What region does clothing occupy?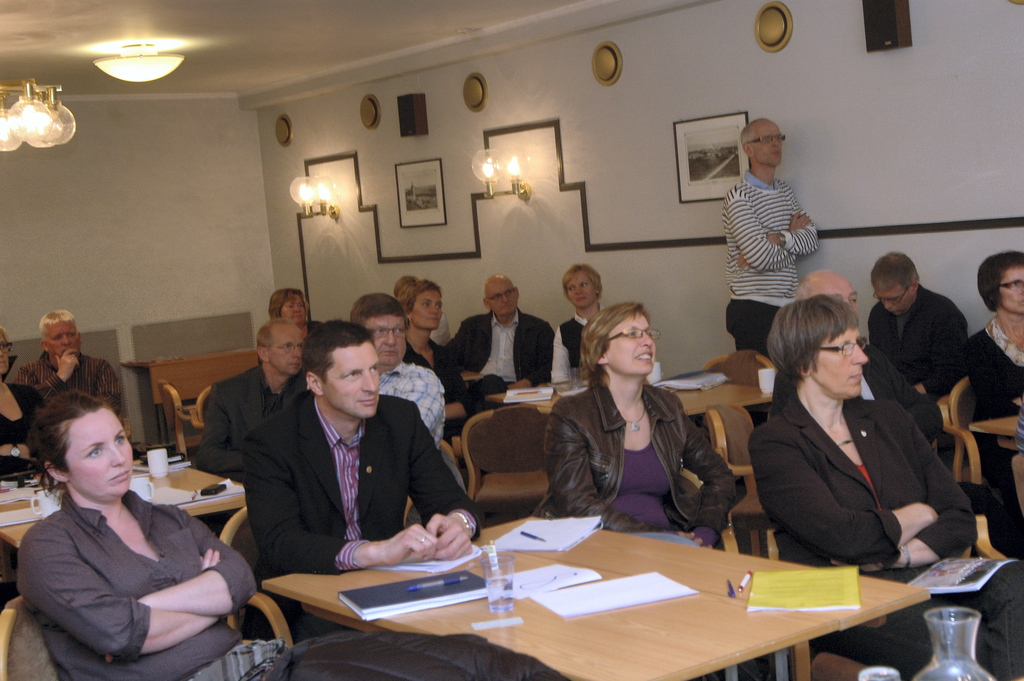
BBox(532, 377, 744, 546).
